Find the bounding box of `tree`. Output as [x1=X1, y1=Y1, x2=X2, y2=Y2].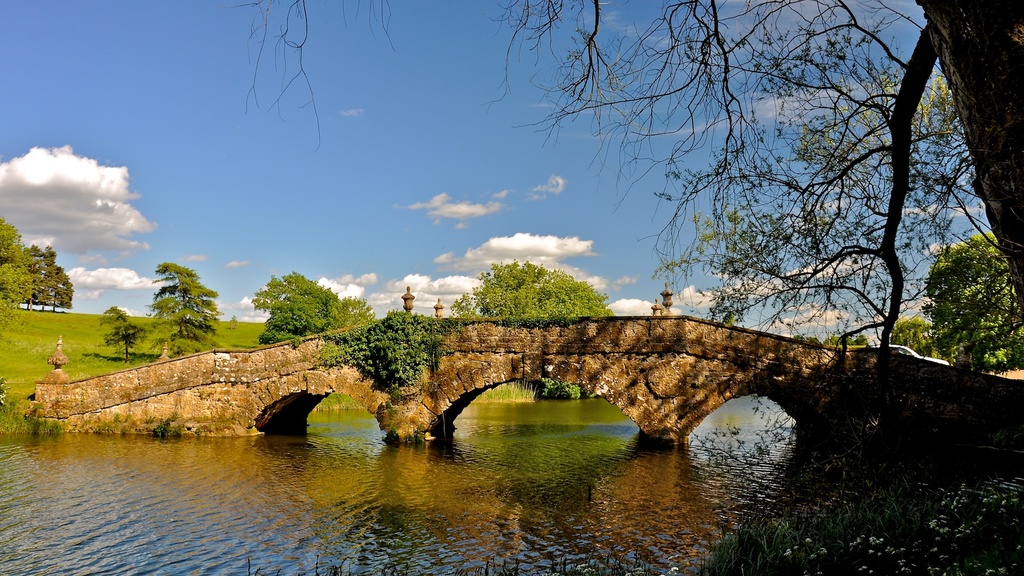
[x1=239, y1=0, x2=1023, y2=381].
